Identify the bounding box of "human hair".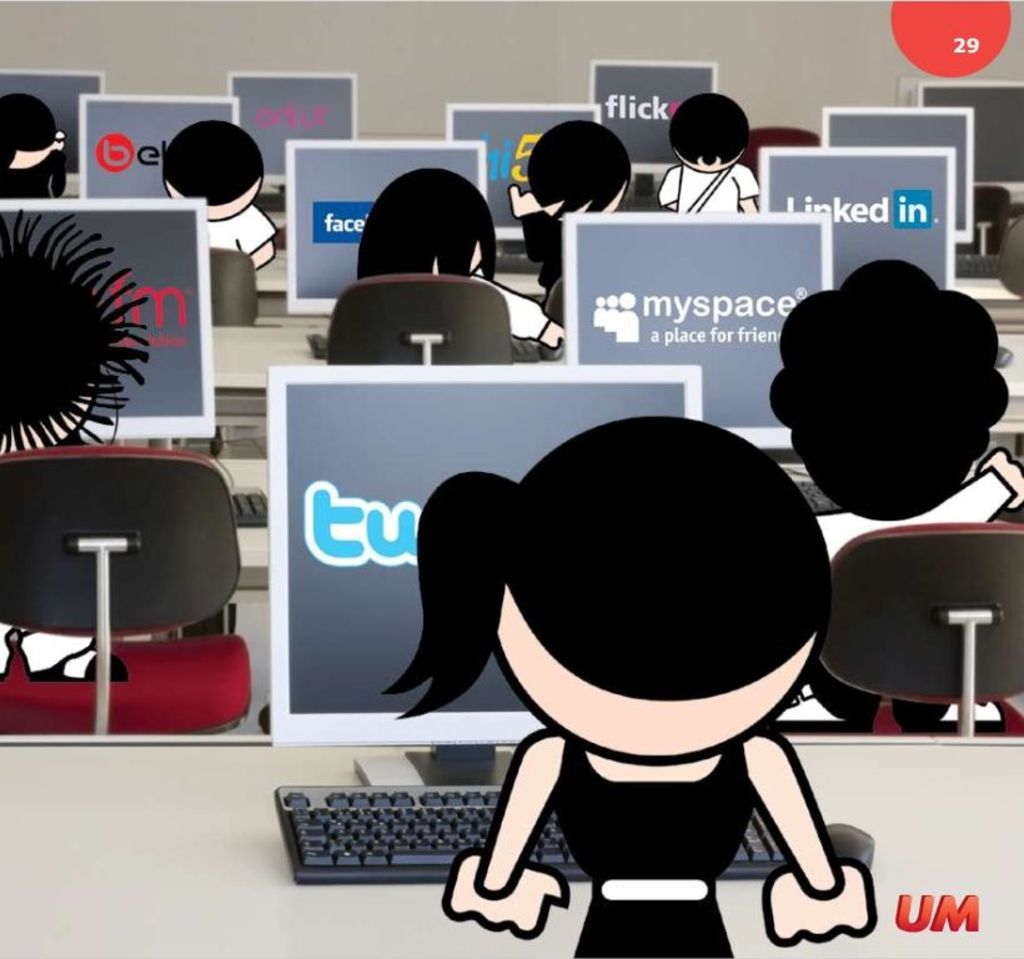
527/120/633/222.
